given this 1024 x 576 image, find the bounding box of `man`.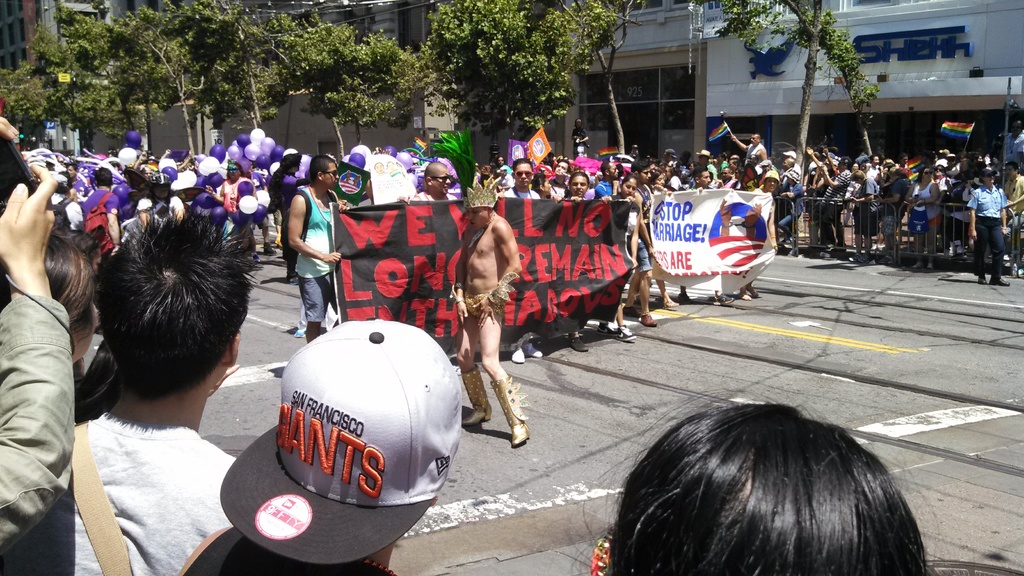
(596,159,622,193).
